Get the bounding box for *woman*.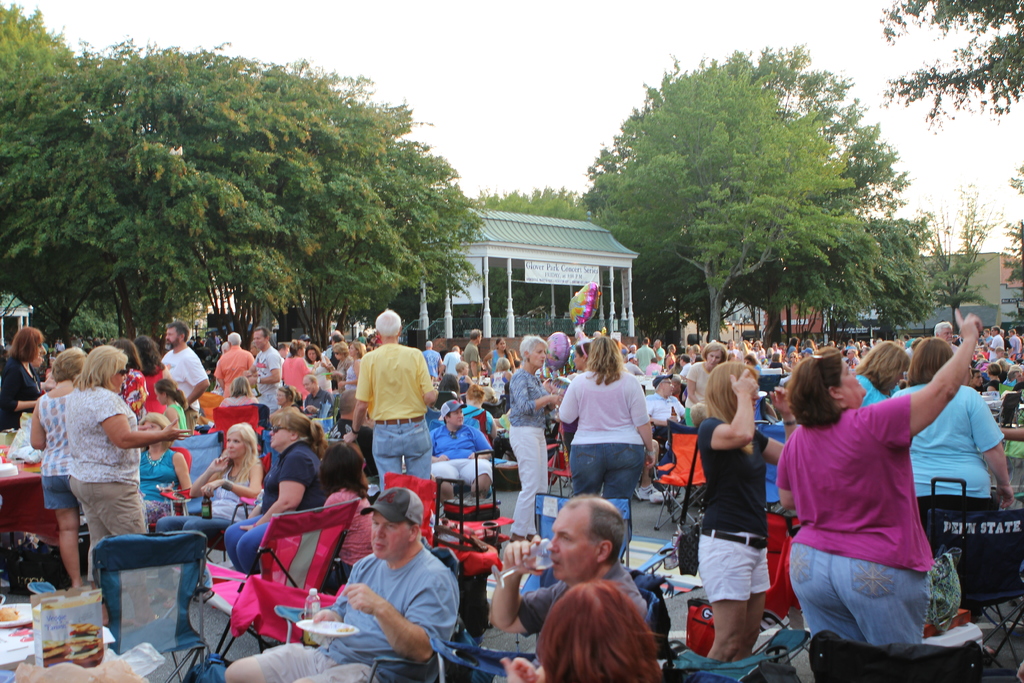
(557, 333, 659, 507).
